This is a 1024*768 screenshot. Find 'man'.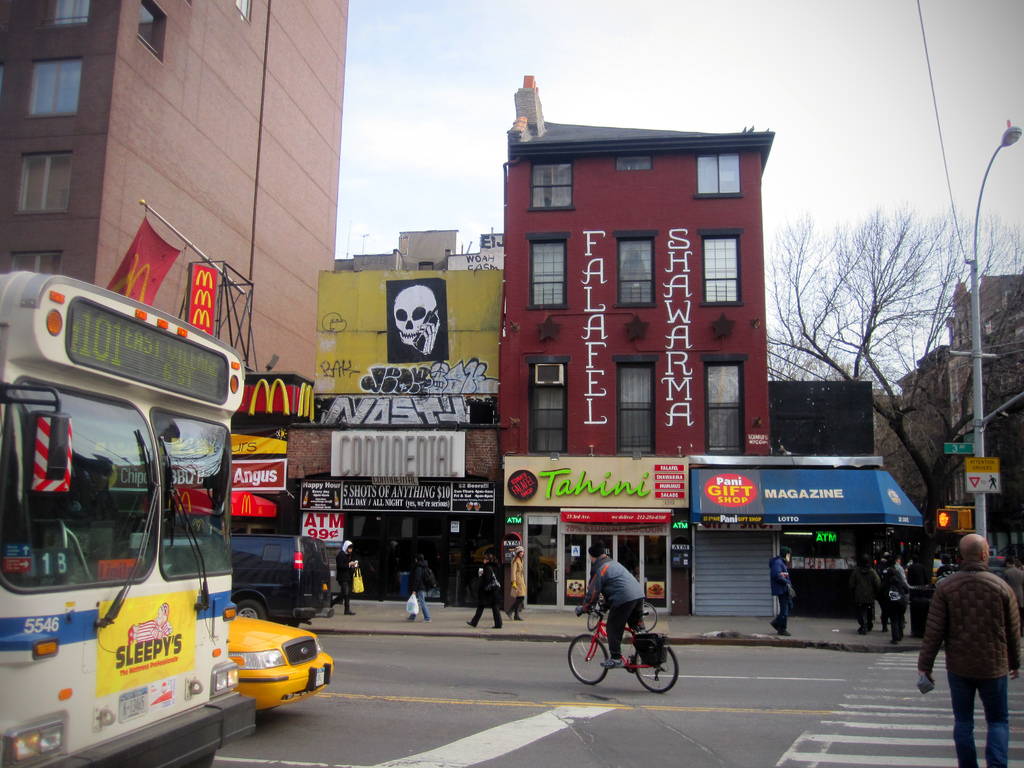
Bounding box: 574, 539, 645, 668.
